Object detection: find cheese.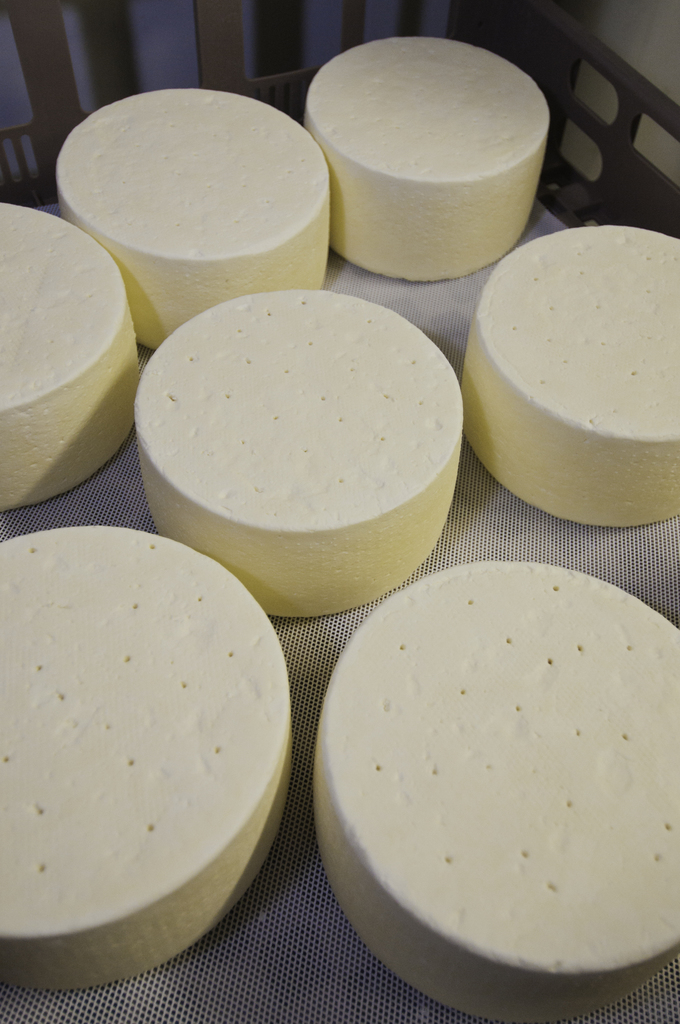
BBox(0, 522, 296, 989).
